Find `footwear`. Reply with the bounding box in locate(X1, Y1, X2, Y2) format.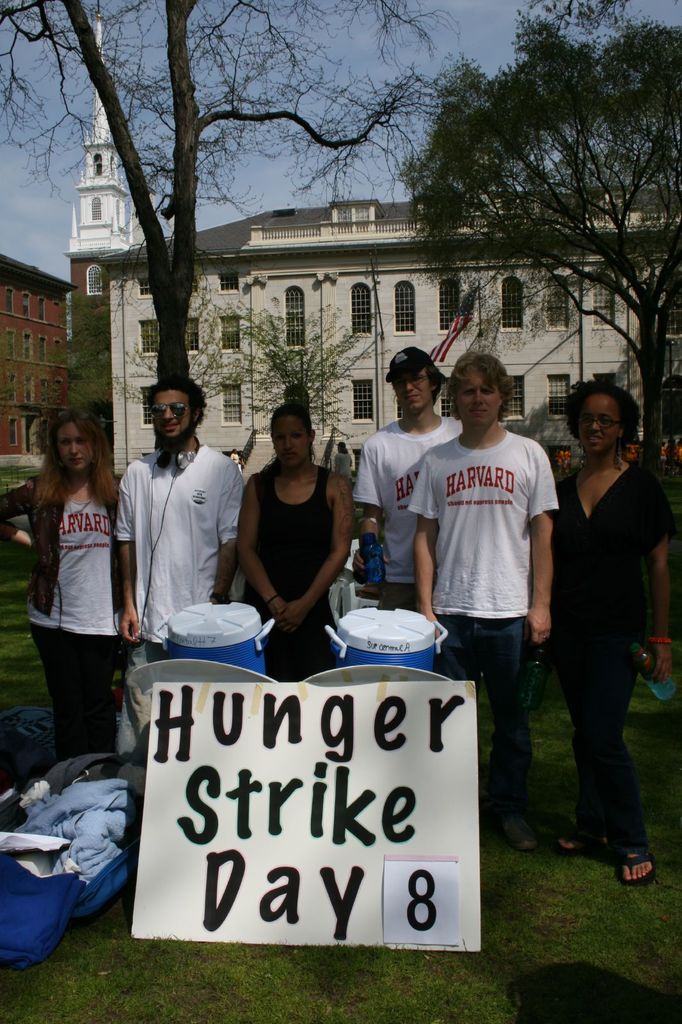
locate(591, 820, 665, 887).
